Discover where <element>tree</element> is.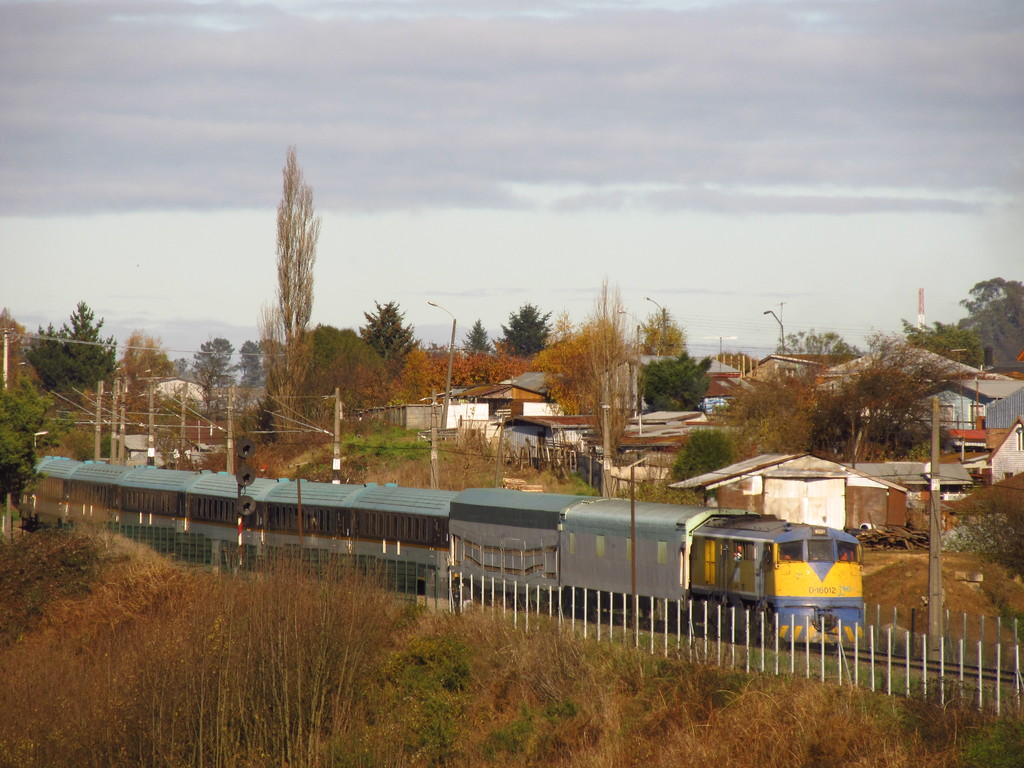
Discovered at x1=465 y1=321 x2=492 y2=355.
